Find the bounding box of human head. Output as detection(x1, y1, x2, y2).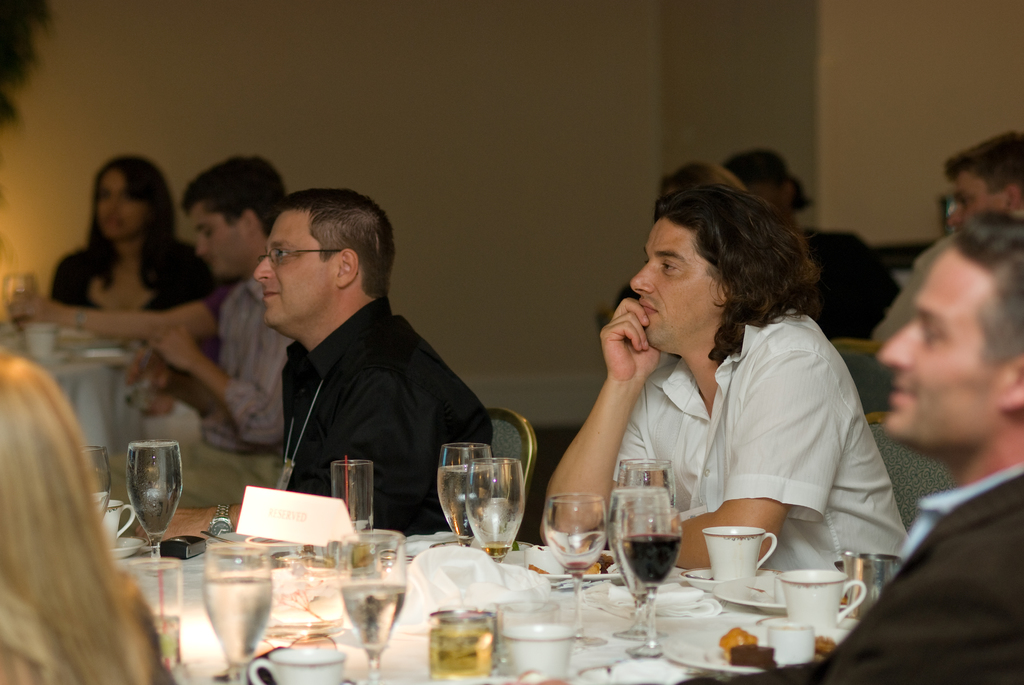
detection(719, 146, 815, 219).
